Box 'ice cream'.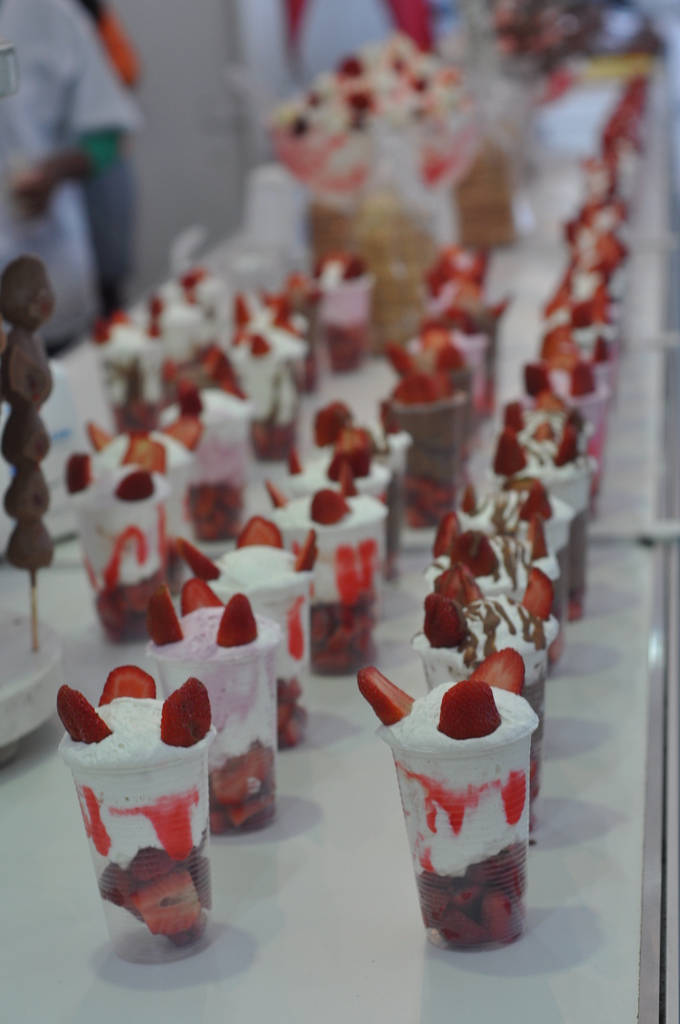
detection(144, 589, 287, 760).
